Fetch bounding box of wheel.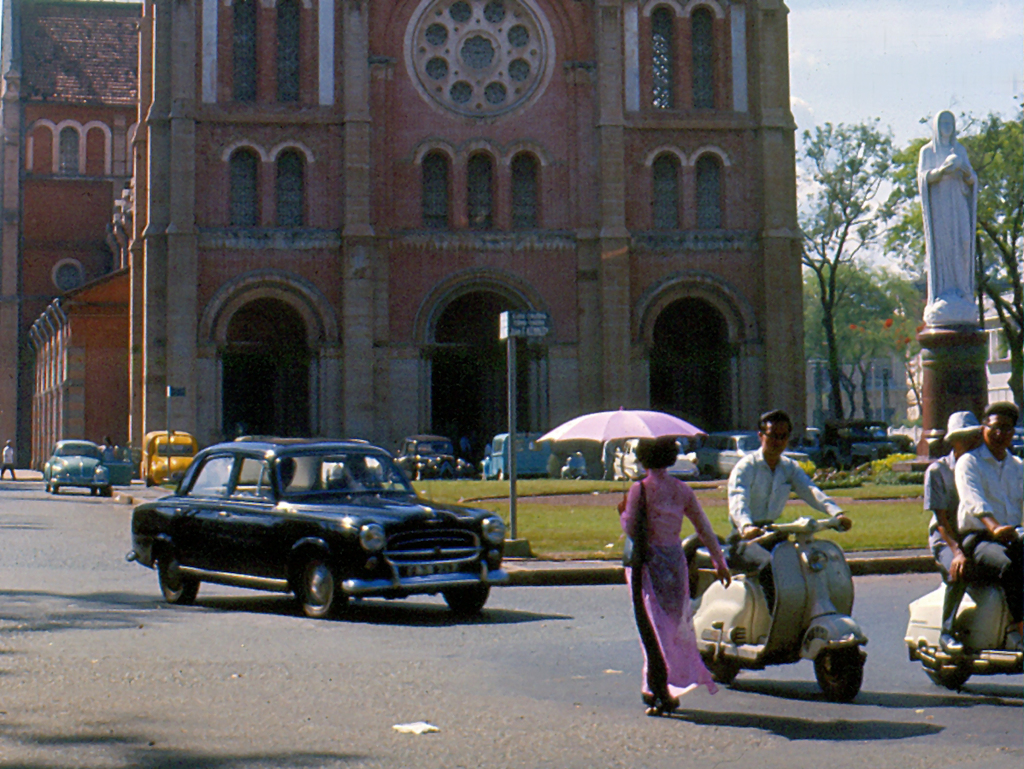
Bbox: 135/524/195/609.
